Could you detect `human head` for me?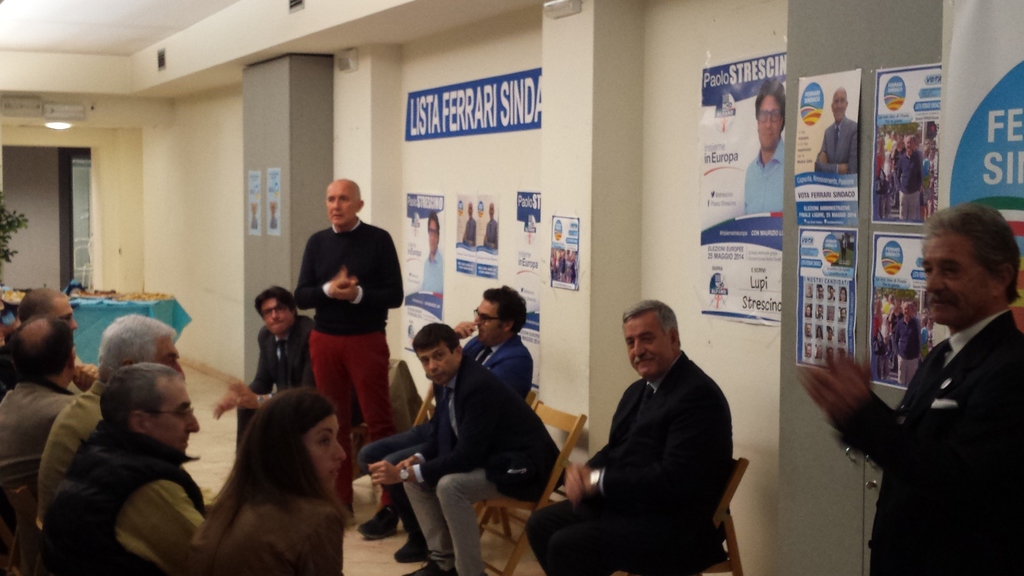
Detection result: BBox(410, 323, 462, 387).
